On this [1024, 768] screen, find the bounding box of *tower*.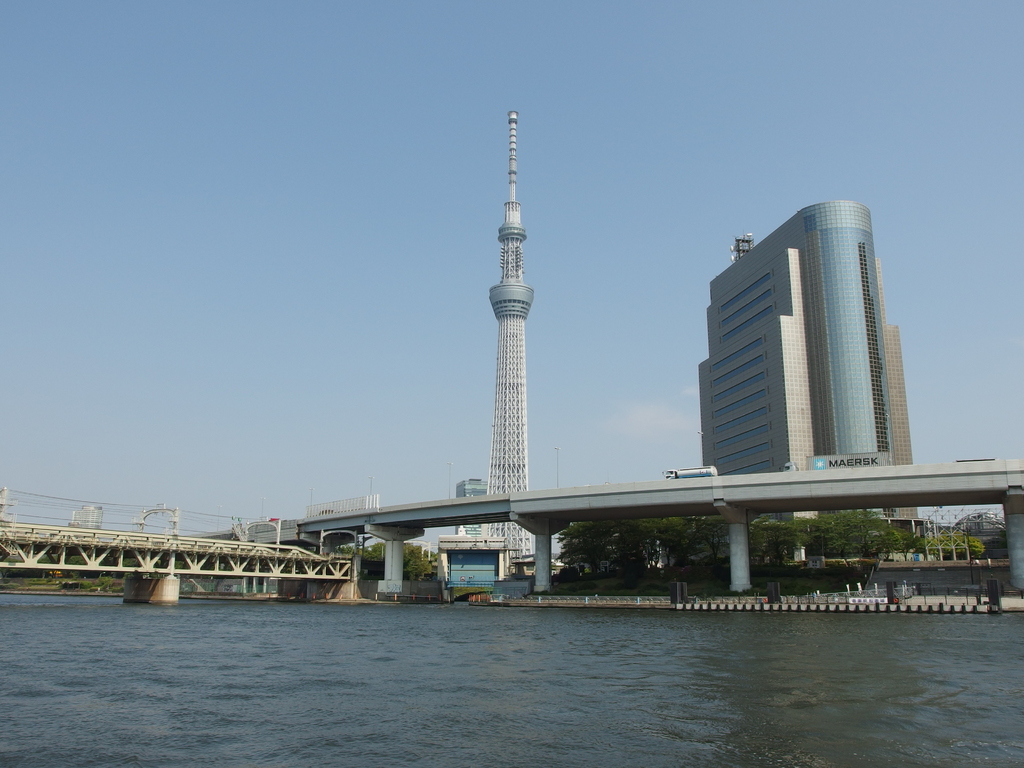
Bounding box: bbox=[452, 477, 487, 536].
